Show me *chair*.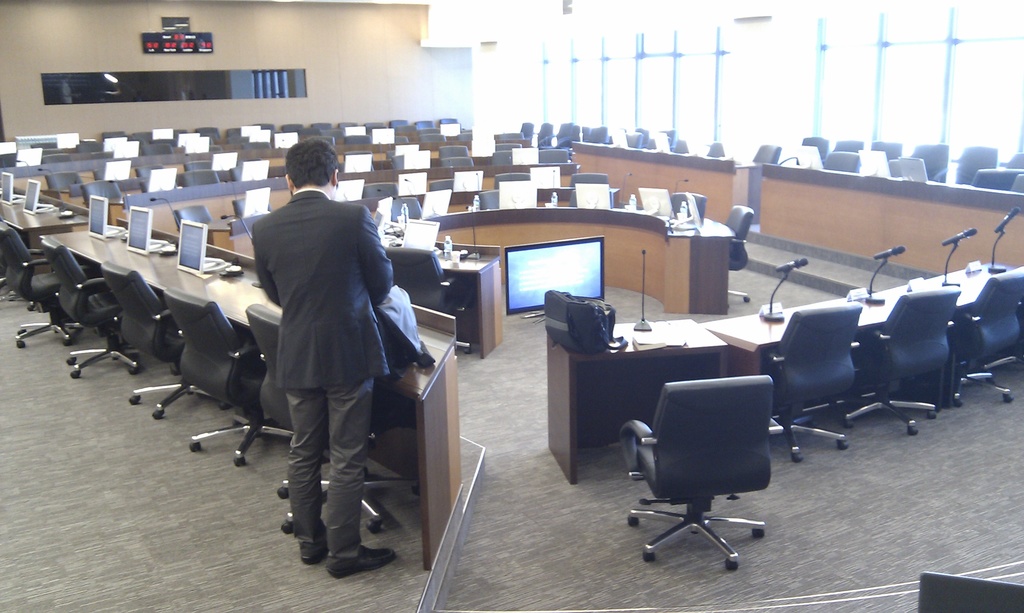
*chair* is here: locate(632, 354, 792, 573).
